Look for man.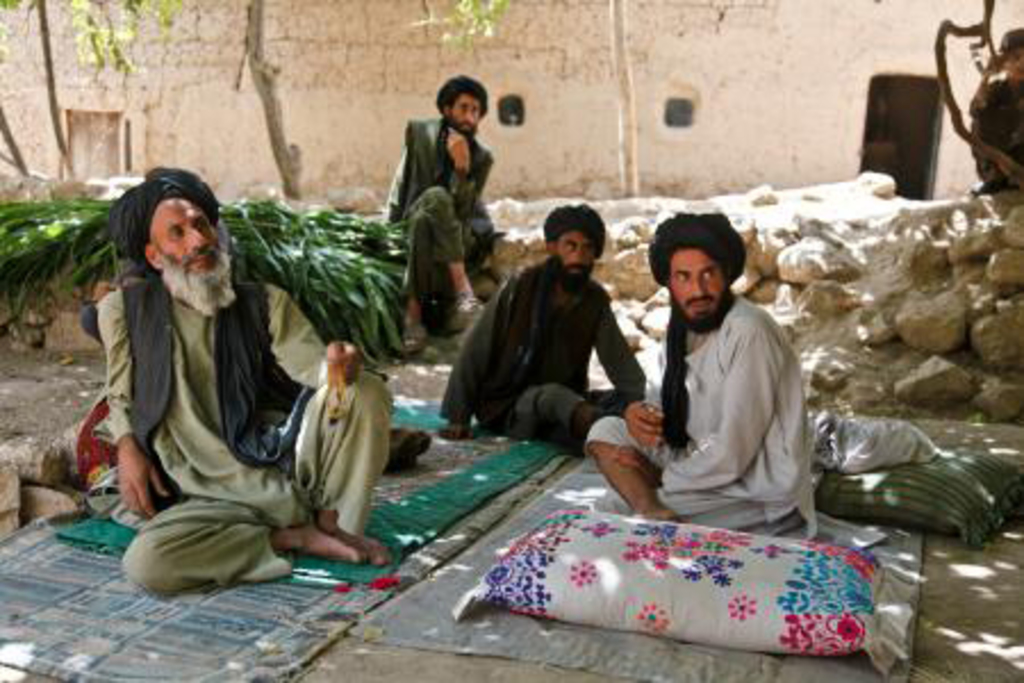
Found: l=619, t=207, r=826, b=553.
